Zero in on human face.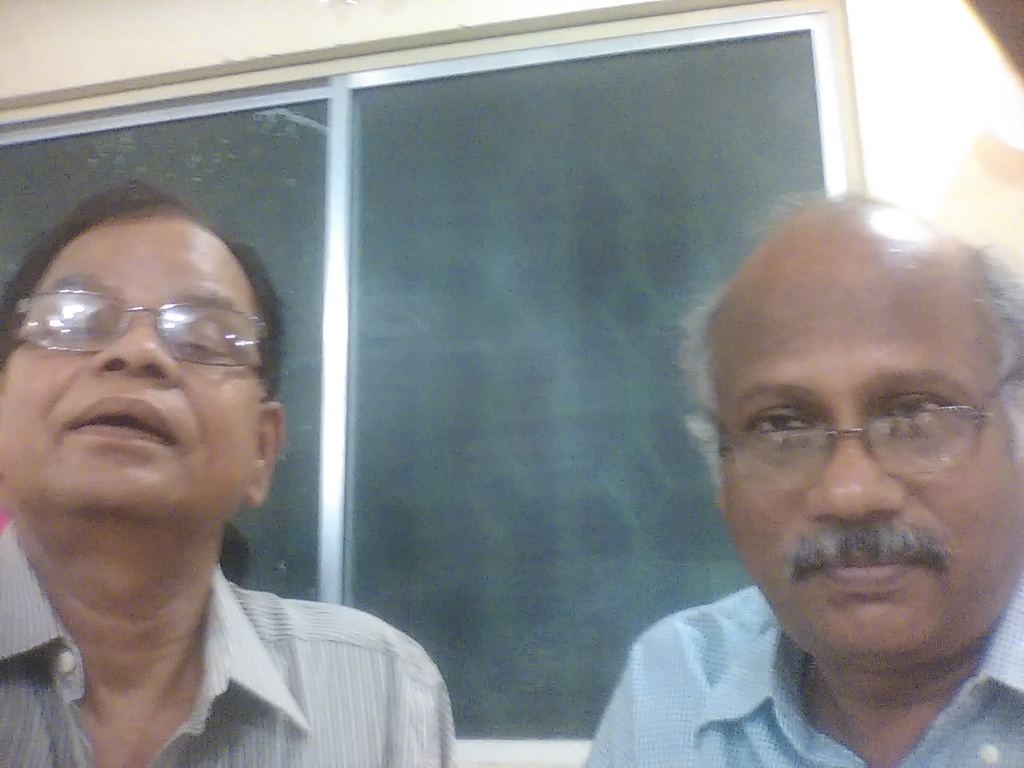
Zeroed in: bbox=(0, 212, 262, 556).
